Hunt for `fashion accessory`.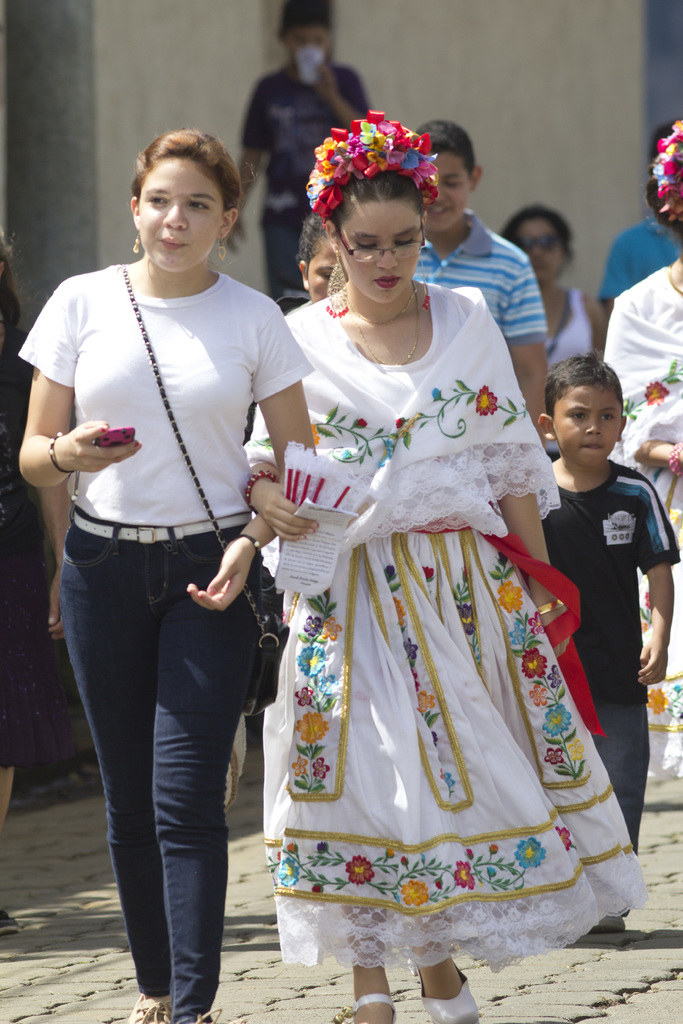
Hunted down at x1=123 y1=262 x2=290 y2=721.
